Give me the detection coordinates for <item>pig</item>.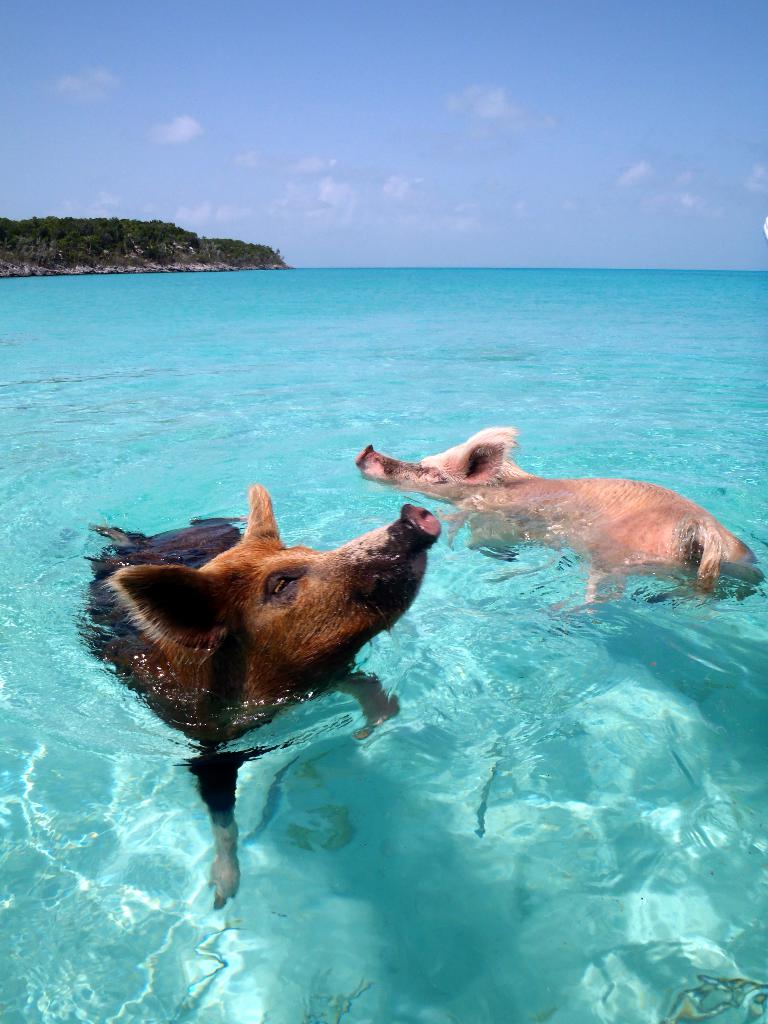
BBox(77, 482, 444, 909).
